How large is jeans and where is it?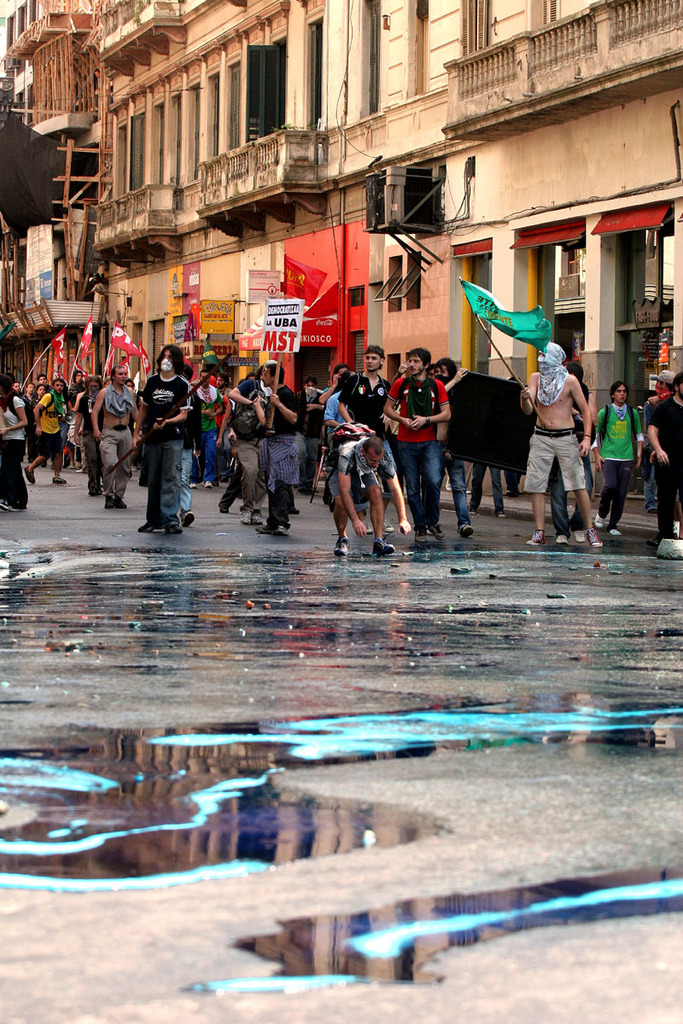
Bounding box: 182/448/192/517.
